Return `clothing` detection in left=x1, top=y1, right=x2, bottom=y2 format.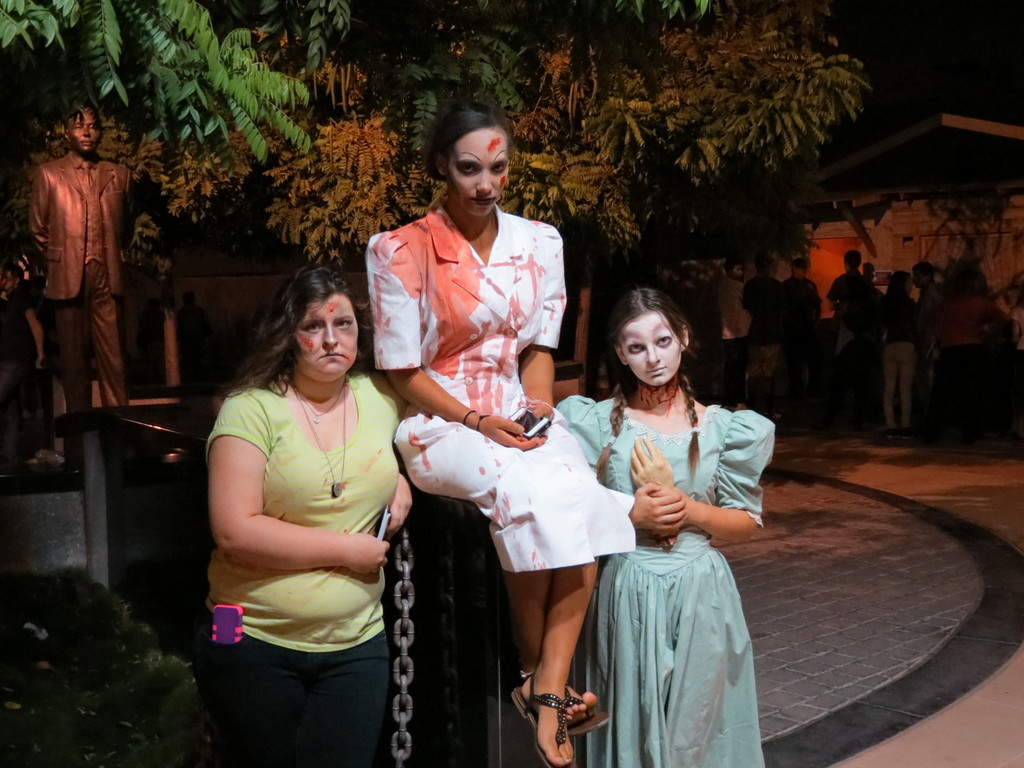
left=919, top=282, right=947, bottom=369.
